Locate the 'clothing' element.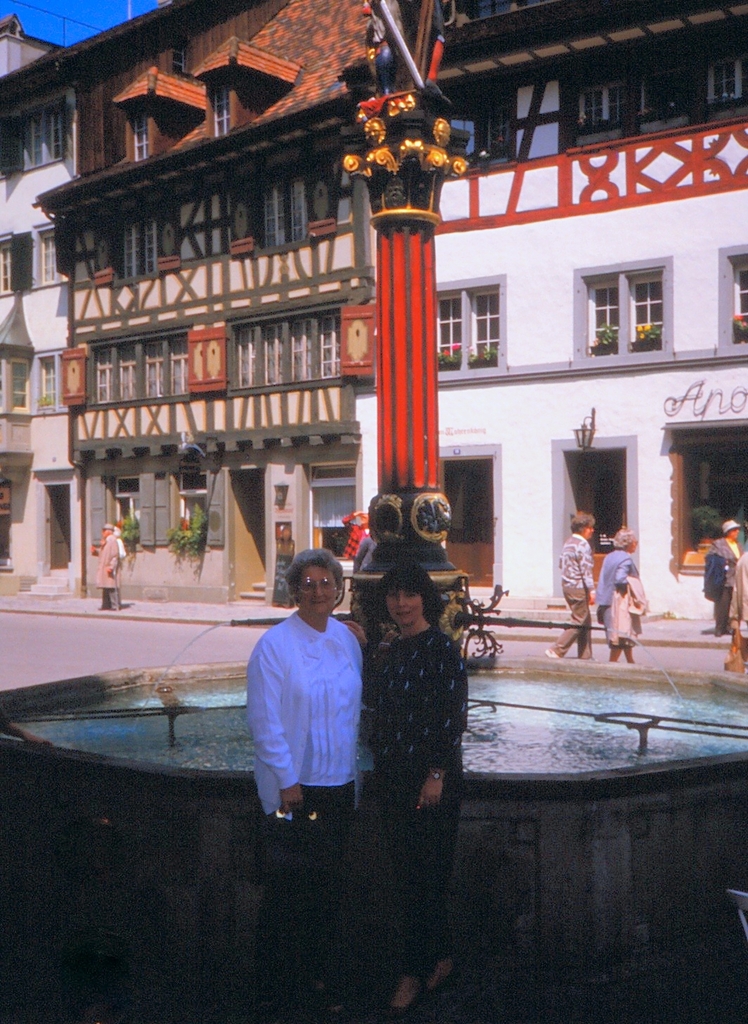
Element bbox: select_region(588, 547, 647, 661).
